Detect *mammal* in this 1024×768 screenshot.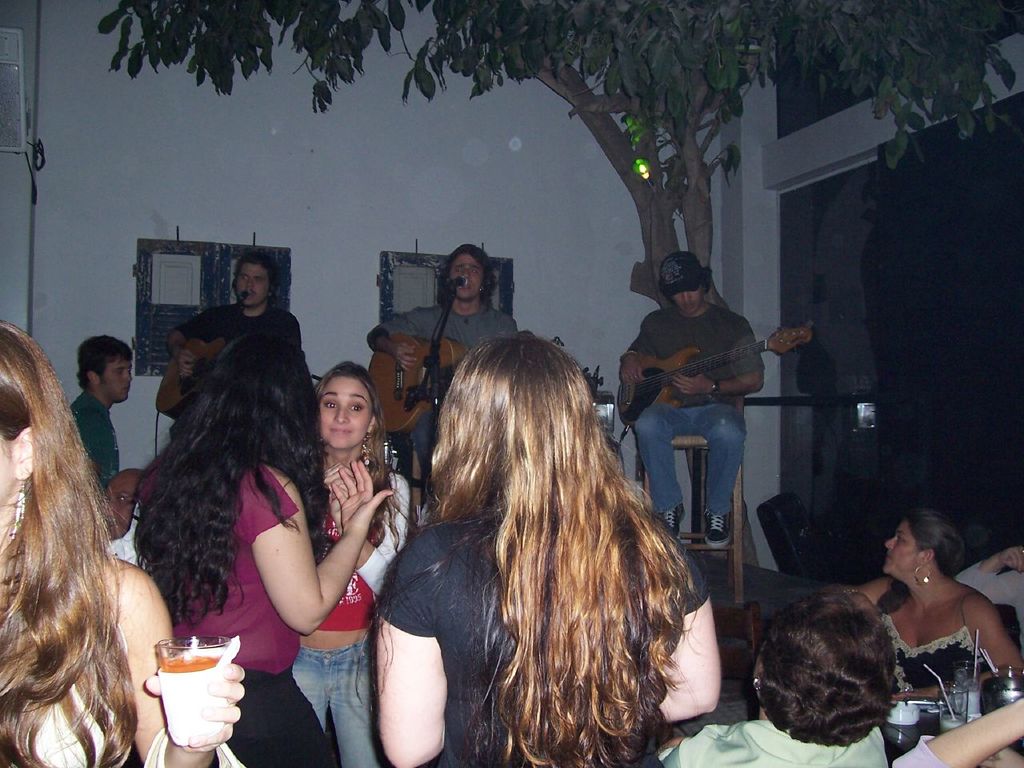
Detection: {"x1": 951, "y1": 540, "x2": 1023, "y2": 611}.
